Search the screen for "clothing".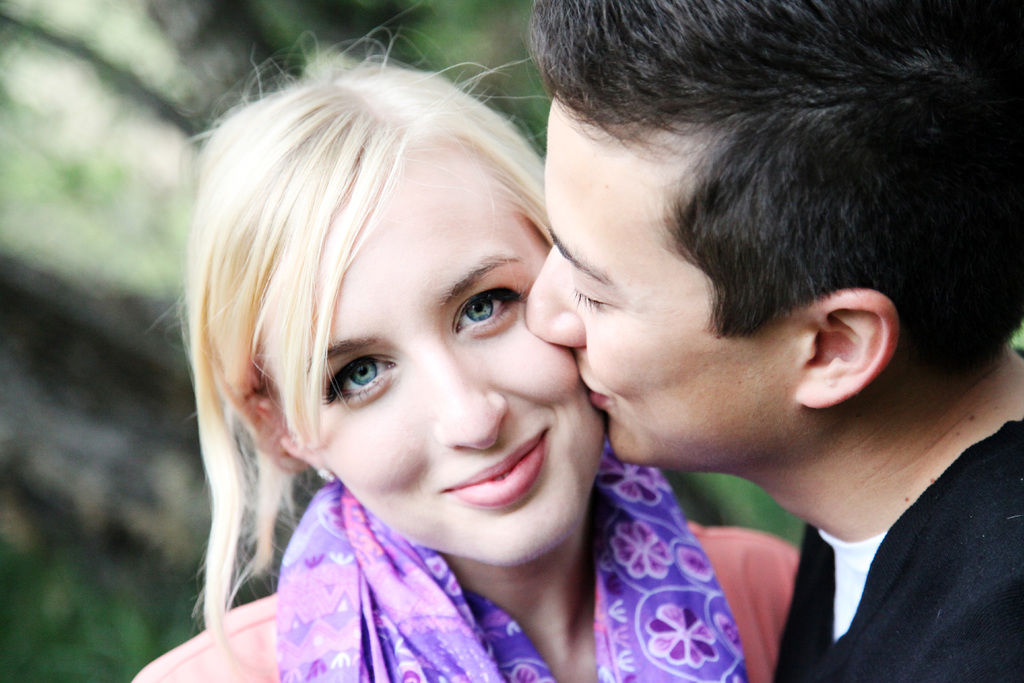
Found at 128 475 803 682.
